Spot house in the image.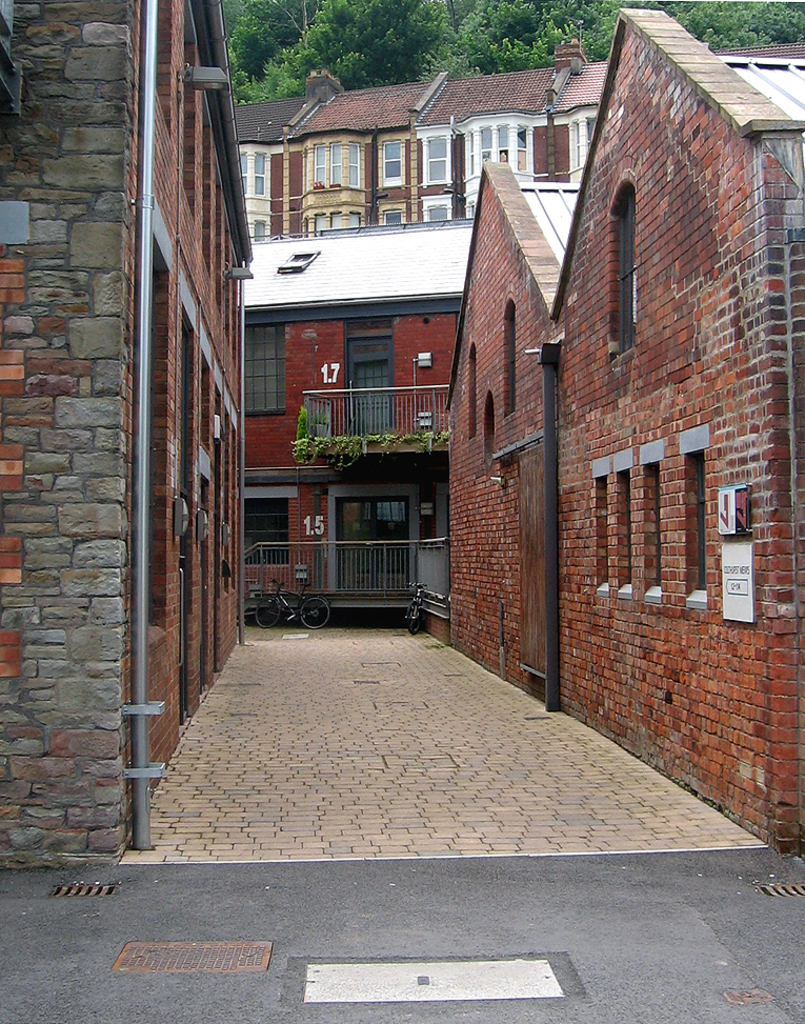
house found at [x1=225, y1=51, x2=619, y2=640].
